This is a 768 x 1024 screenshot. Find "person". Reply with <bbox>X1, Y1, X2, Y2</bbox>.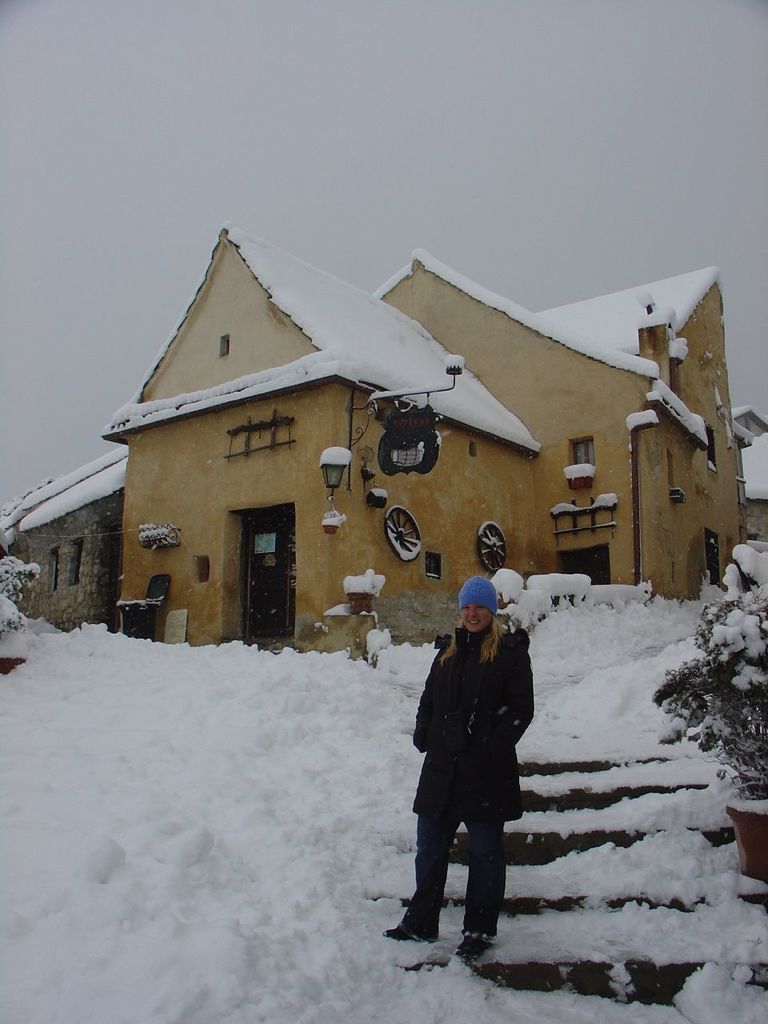
<bbox>392, 565, 542, 964</bbox>.
